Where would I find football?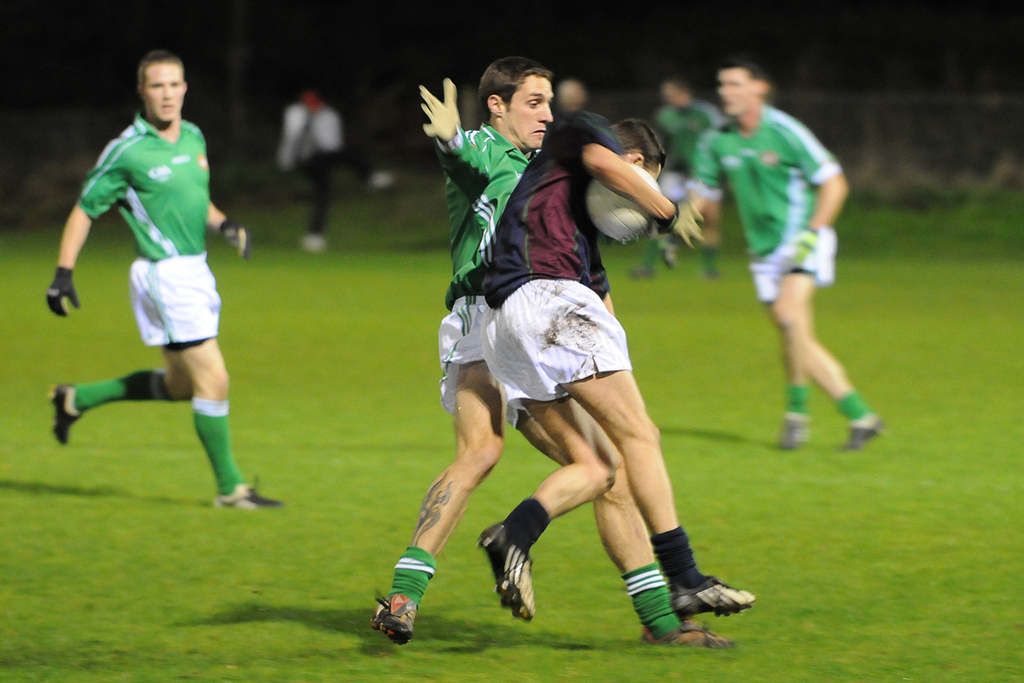
At 578,176,658,248.
